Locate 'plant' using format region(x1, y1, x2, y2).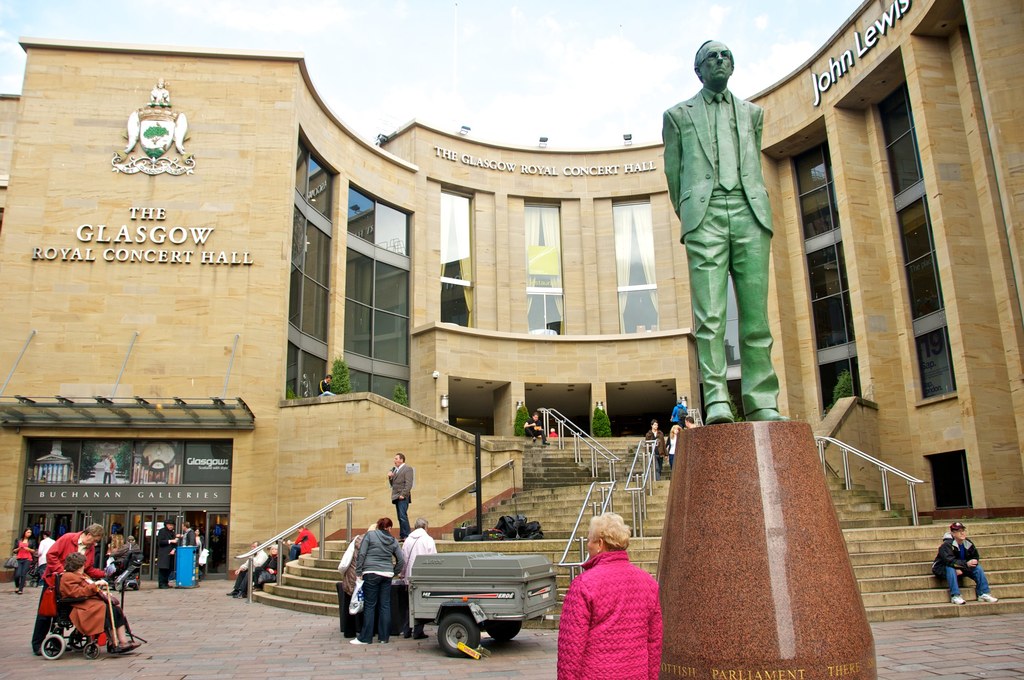
region(829, 366, 852, 404).
